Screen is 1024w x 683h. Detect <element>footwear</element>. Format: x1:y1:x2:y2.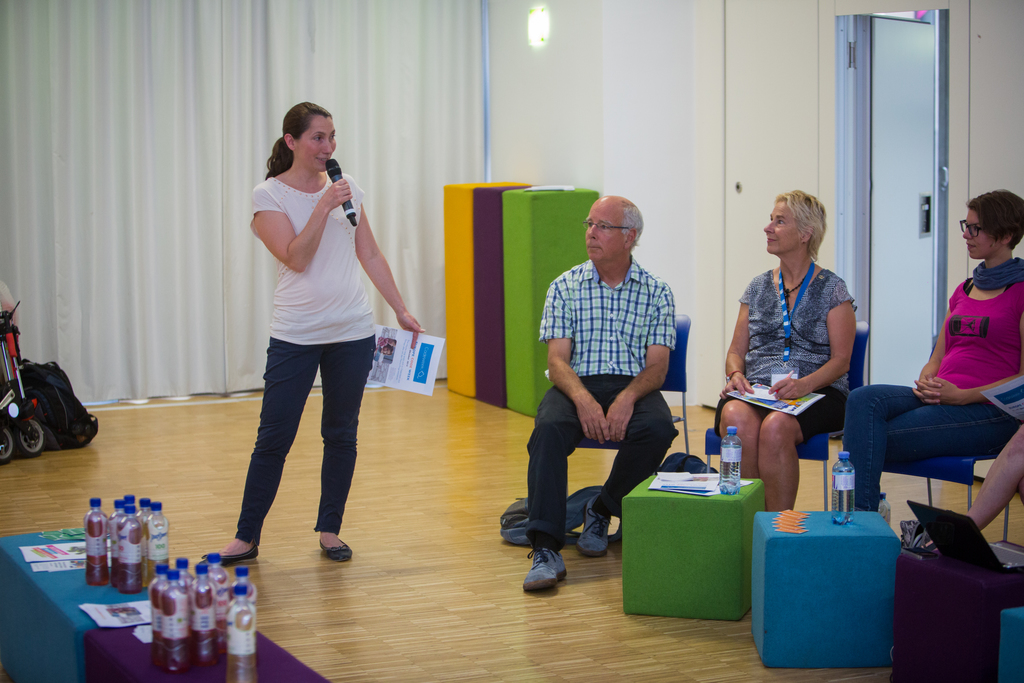
314:535:358:560.
